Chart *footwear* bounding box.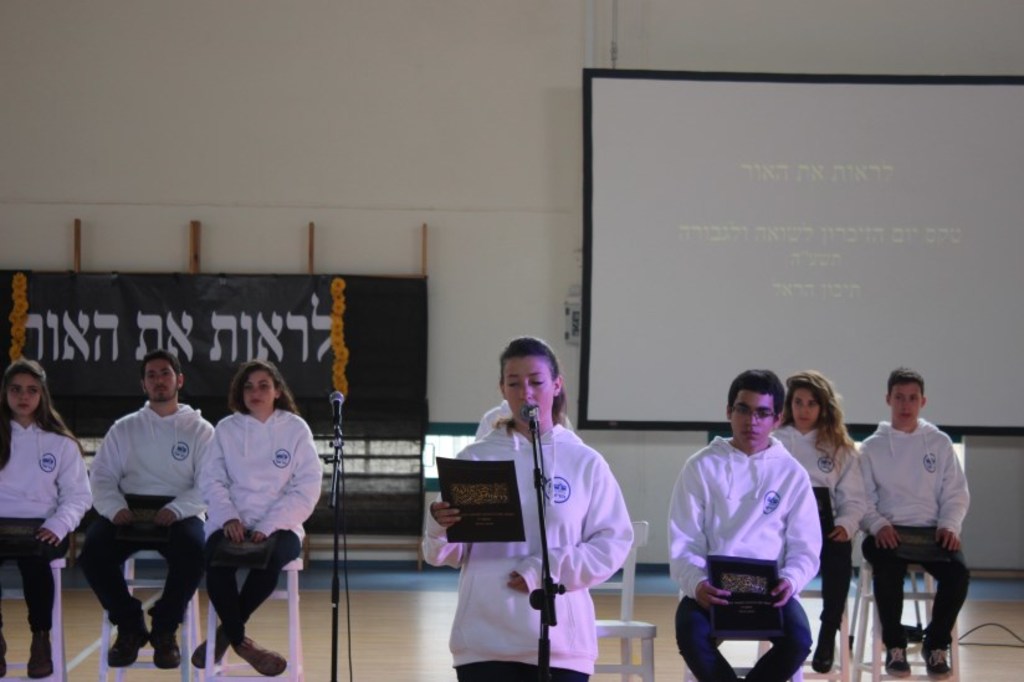
Charted: BBox(232, 636, 288, 675).
